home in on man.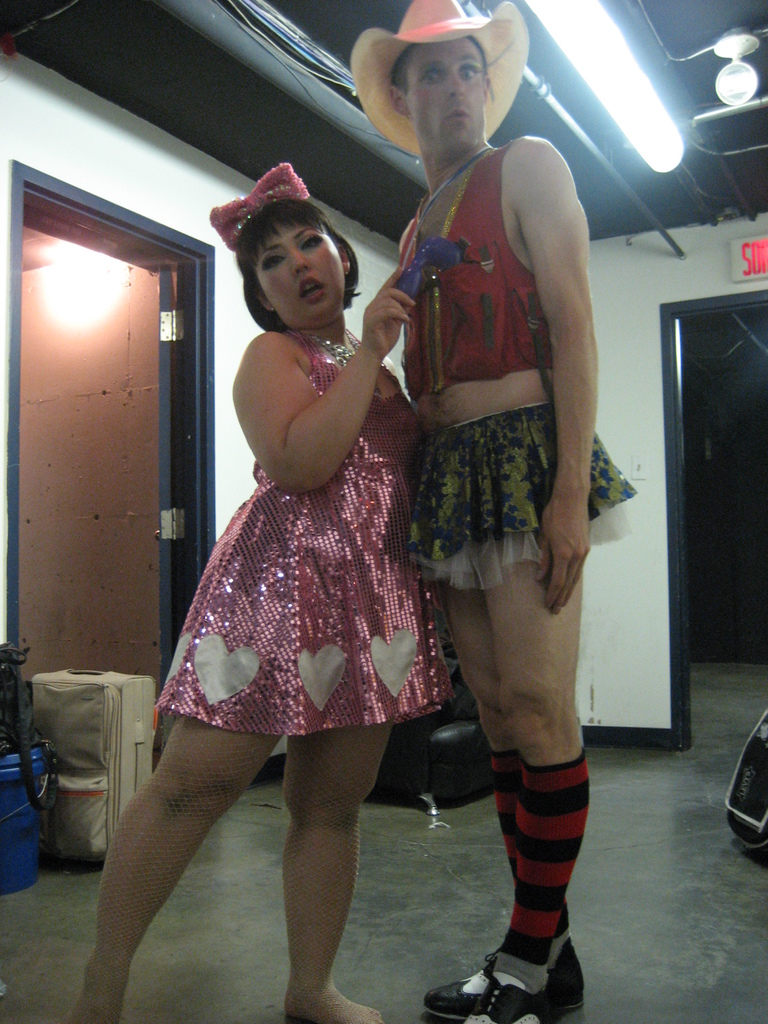
Homed in at <region>354, 0, 621, 977</region>.
